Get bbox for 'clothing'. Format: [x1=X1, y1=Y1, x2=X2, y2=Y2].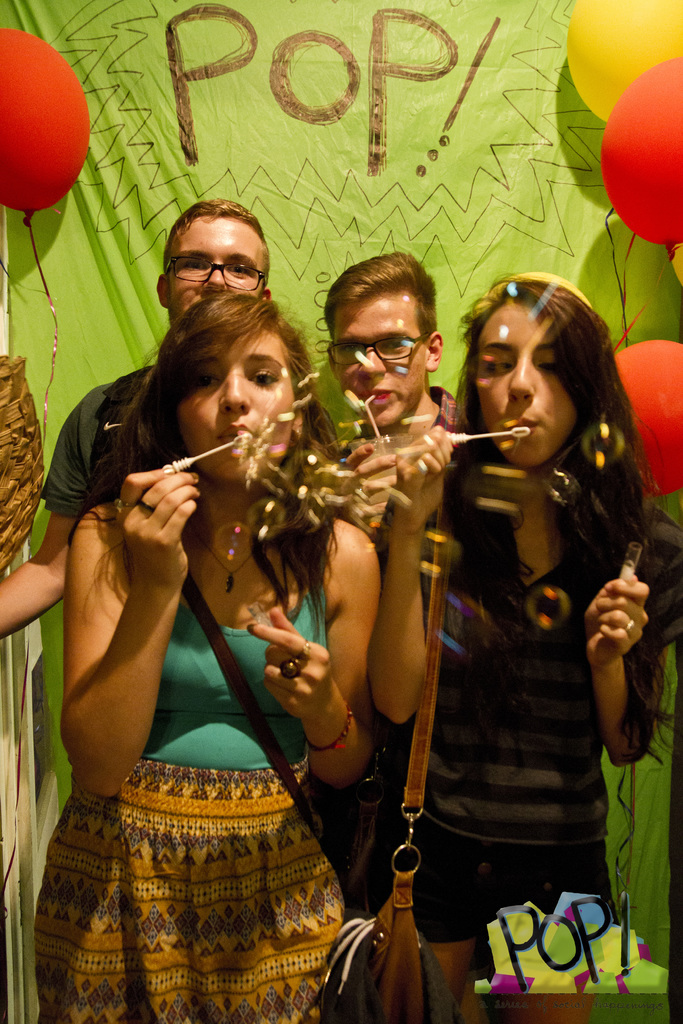
[x1=26, y1=472, x2=359, y2=1023].
